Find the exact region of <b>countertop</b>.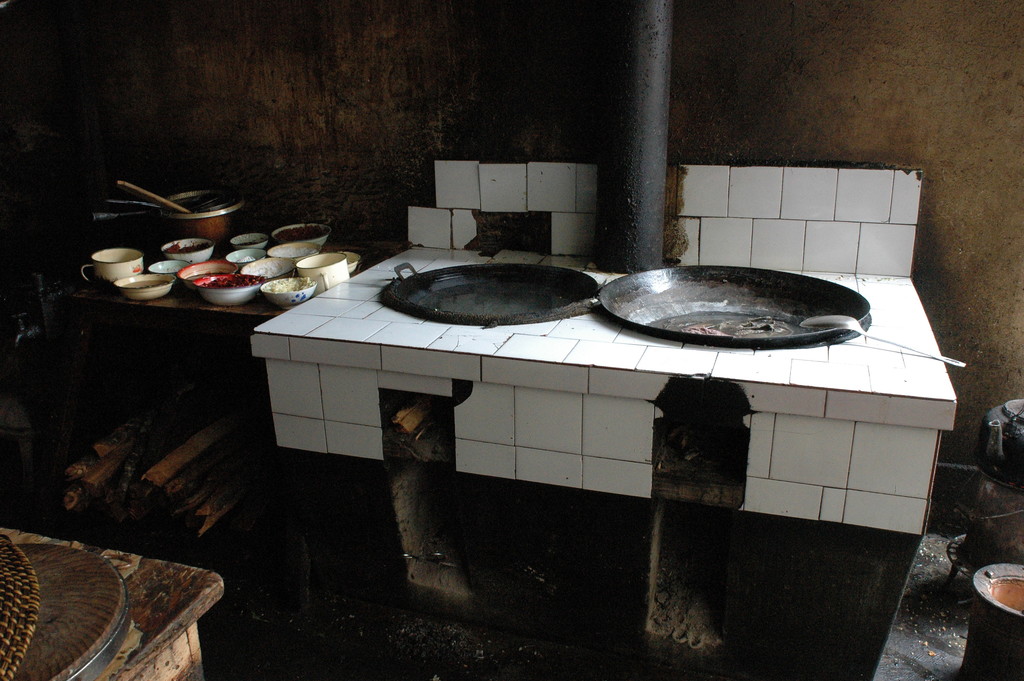
Exact region: x1=0 y1=527 x2=228 y2=680.
